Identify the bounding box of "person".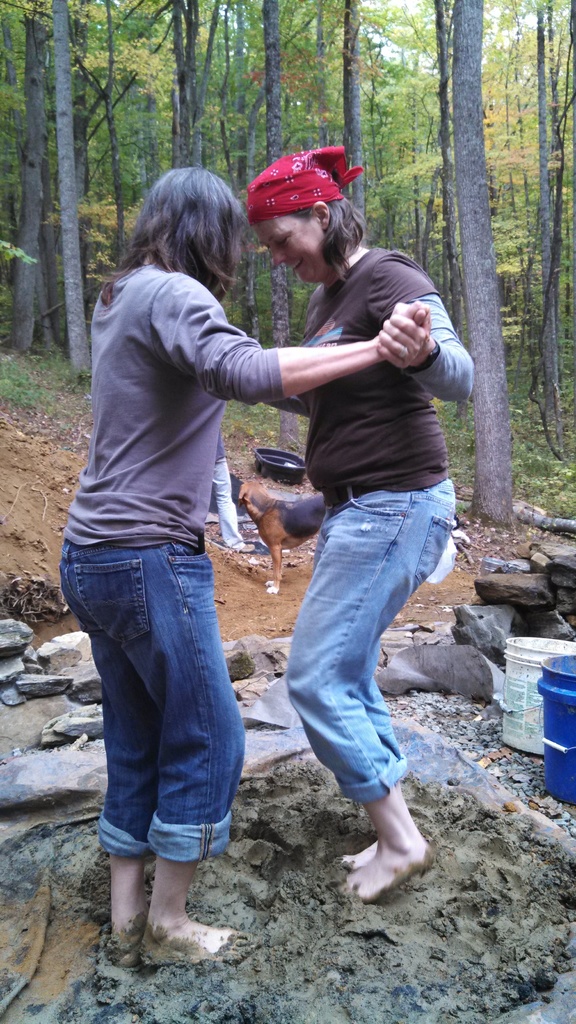
bbox(248, 147, 474, 900).
